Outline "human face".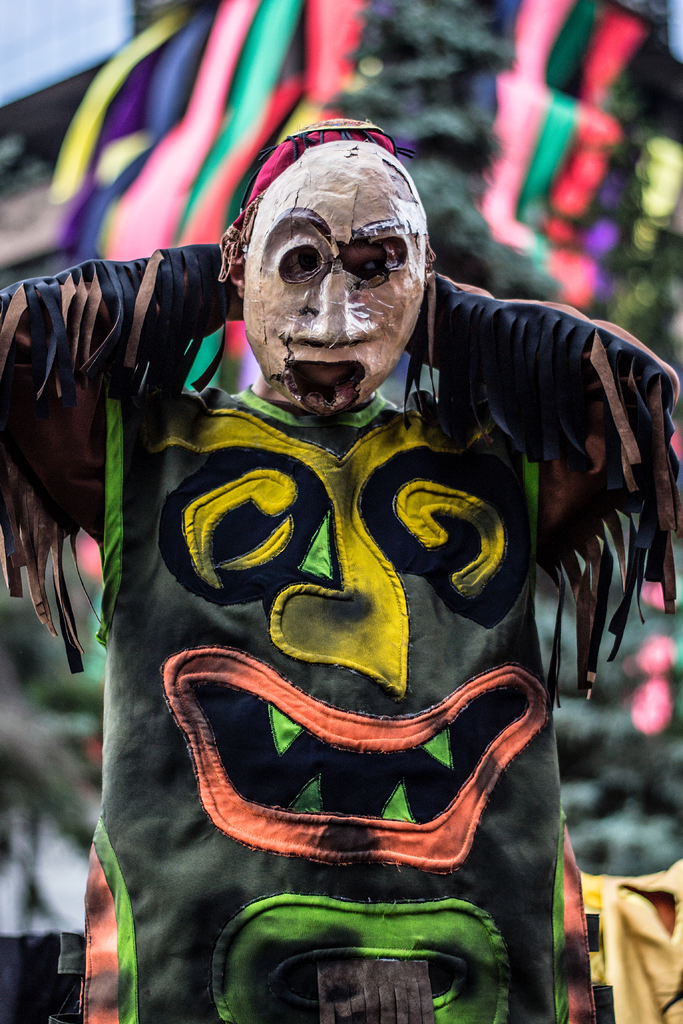
Outline: pyautogui.locateOnScreen(233, 161, 431, 406).
